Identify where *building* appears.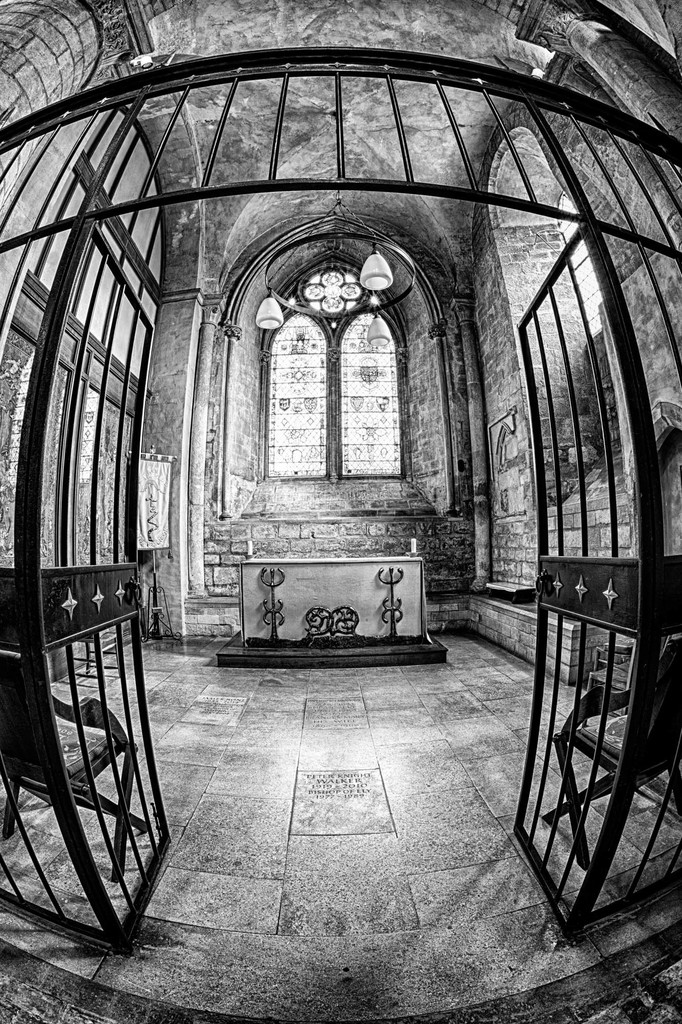
Appears at {"x1": 0, "y1": 0, "x2": 681, "y2": 1023}.
